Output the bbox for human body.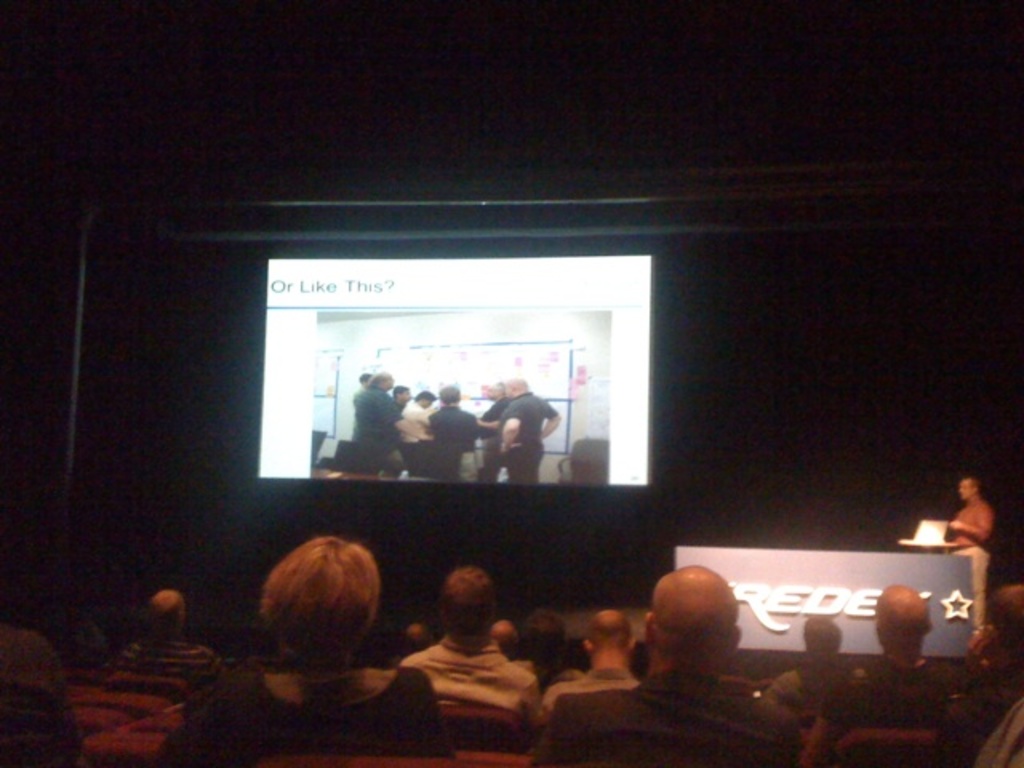
947, 502, 995, 630.
